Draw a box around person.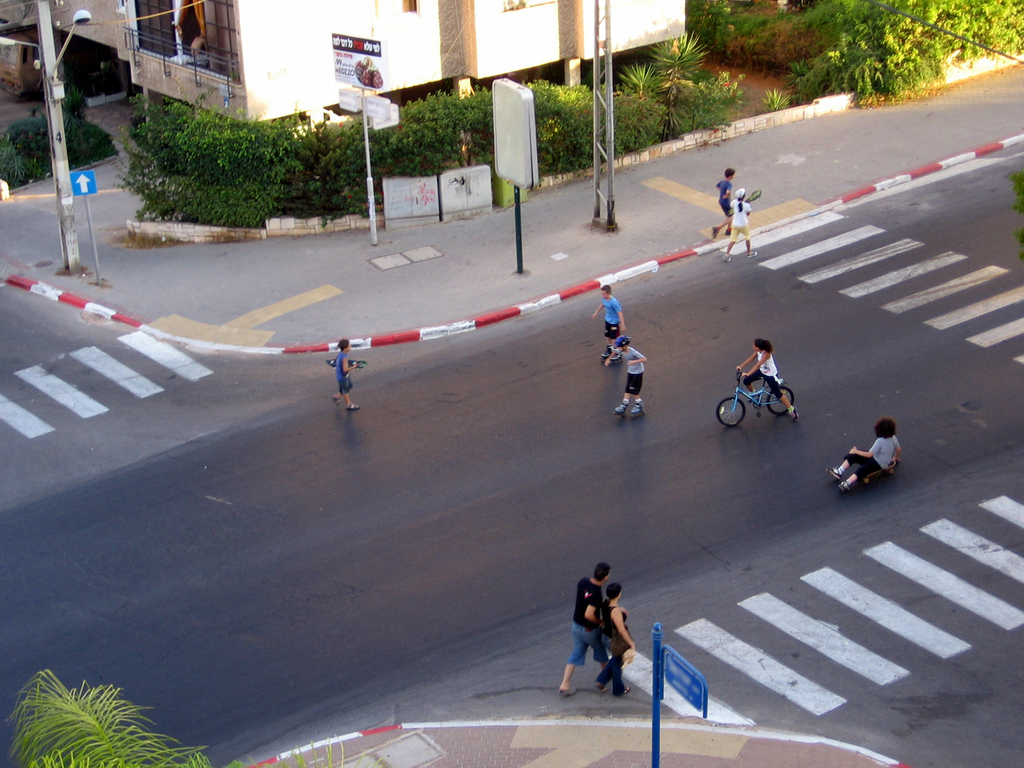
734 337 801 420.
